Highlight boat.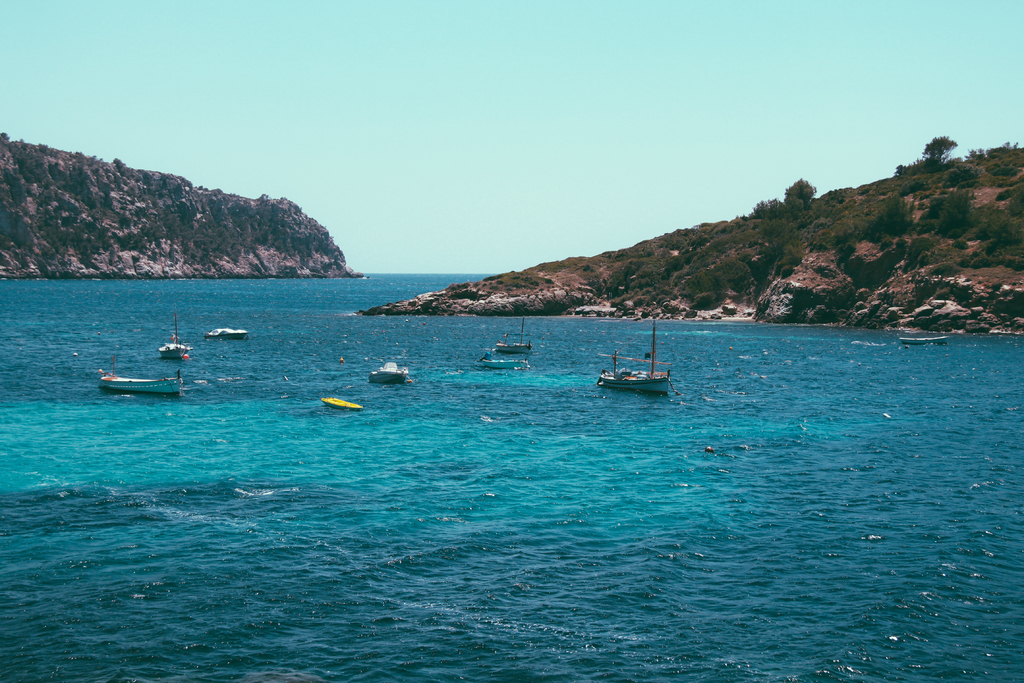
Highlighted region: 495,311,537,363.
